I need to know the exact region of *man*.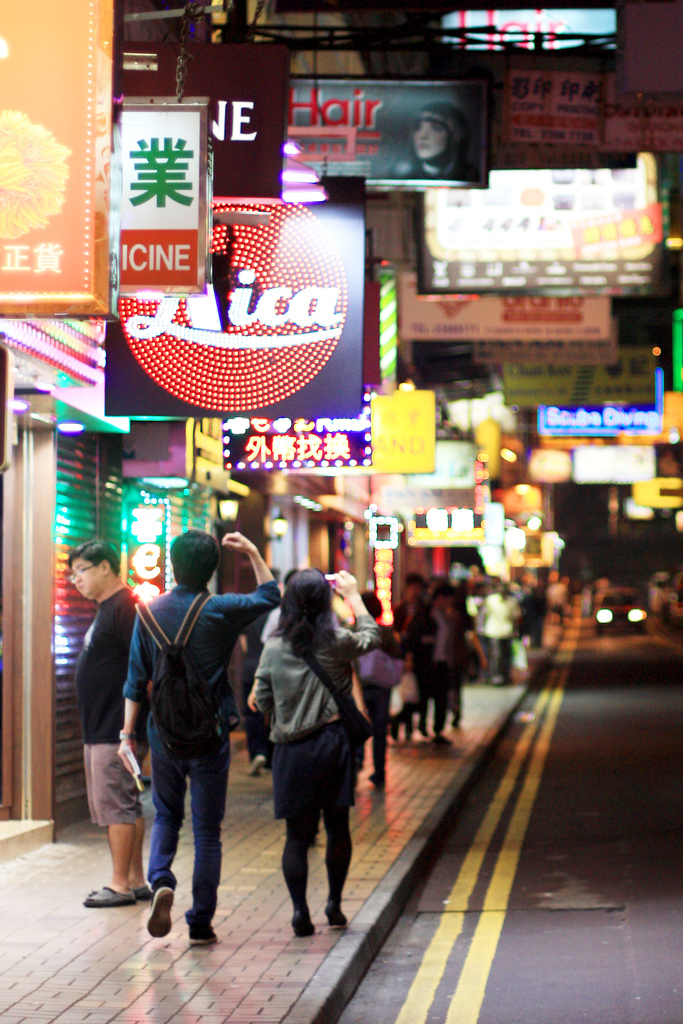
Region: x1=73 y1=540 x2=150 y2=909.
